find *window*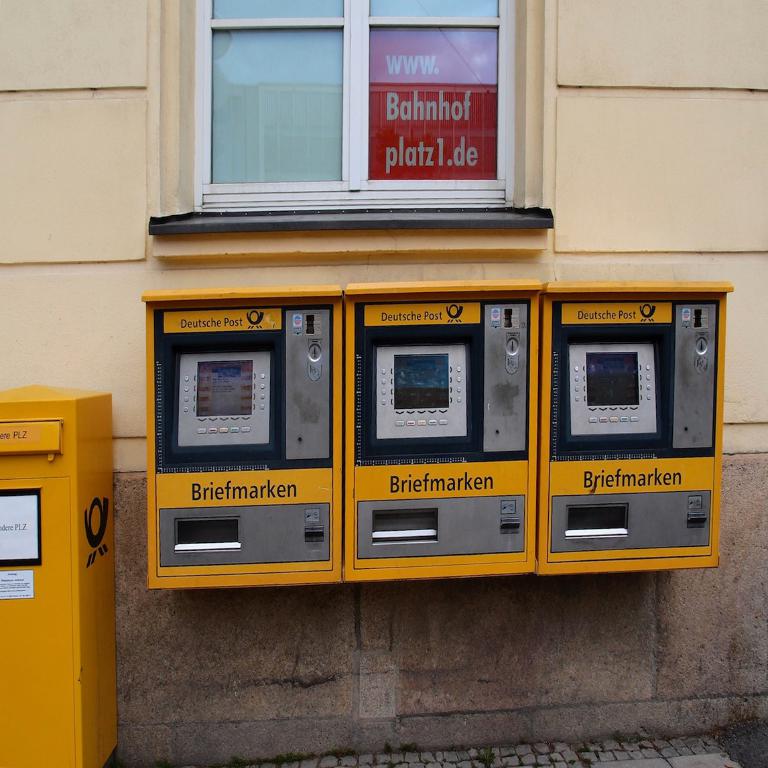
(x1=183, y1=5, x2=387, y2=212)
